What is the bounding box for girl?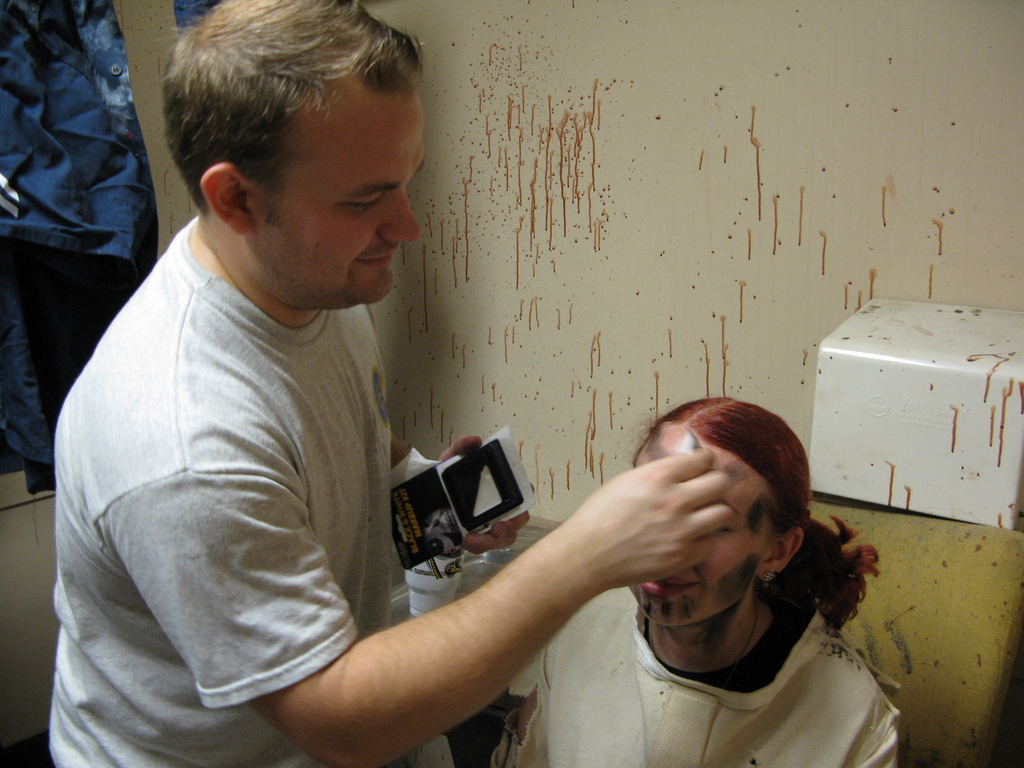
left=491, top=396, right=905, bottom=767.
